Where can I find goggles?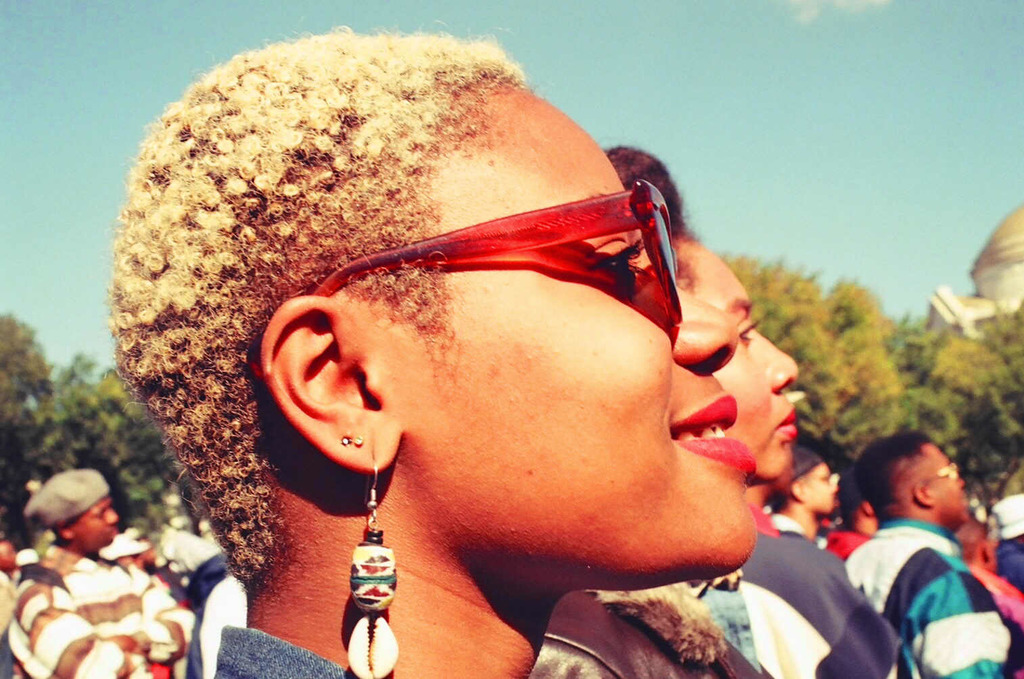
You can find it at rect(293, 170, 720, 357).
